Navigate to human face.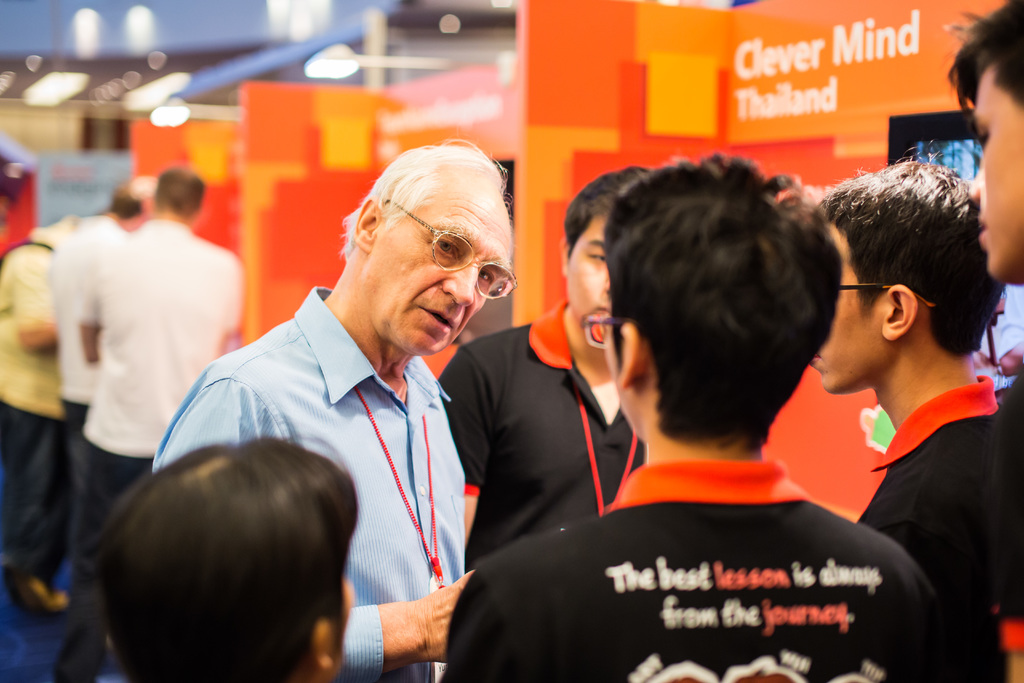
Navigation target: [808, 224, 879, 393].
